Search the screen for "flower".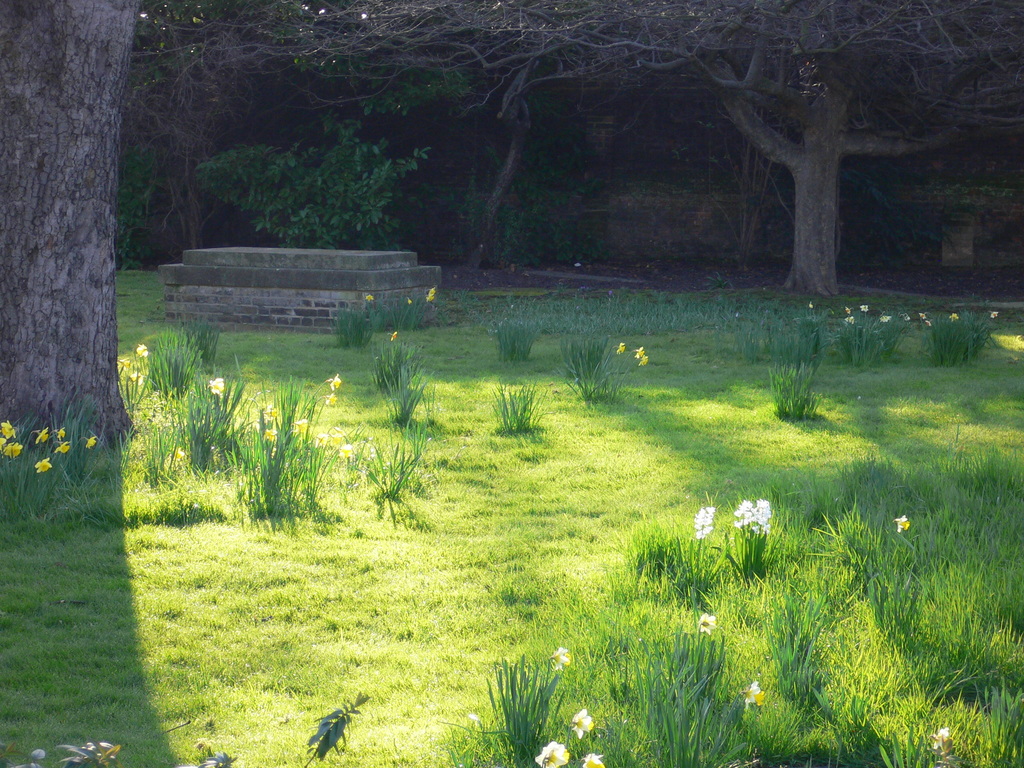
Found at locate(925, 318, 932, 328).
